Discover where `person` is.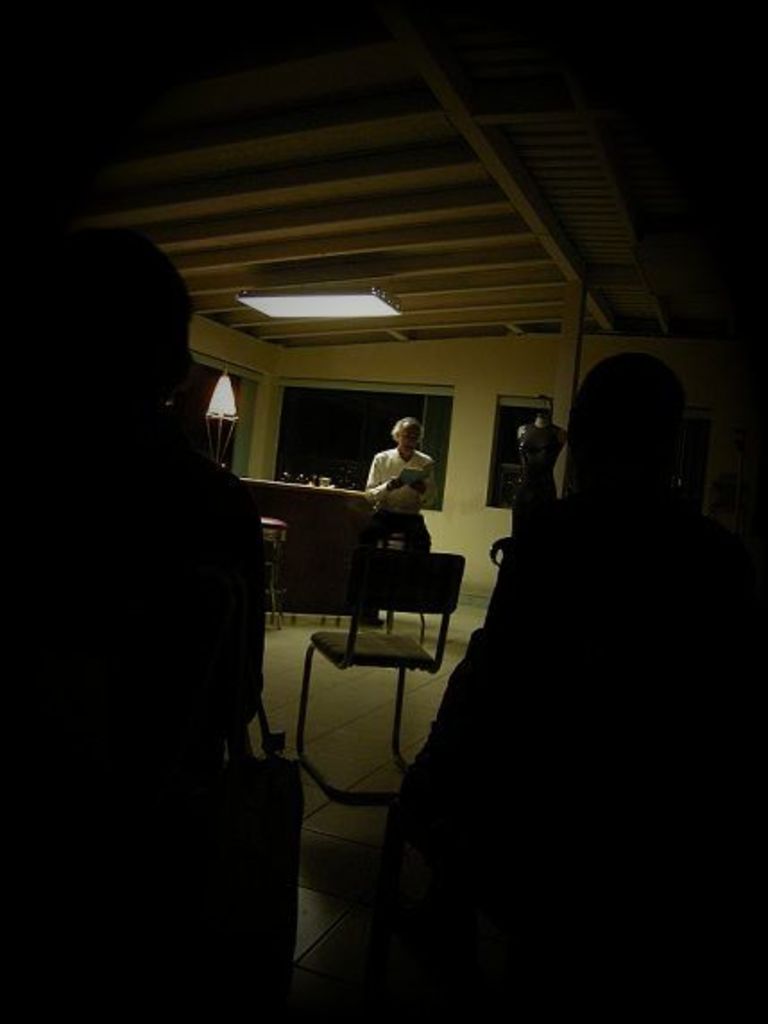
Discovered at crop(371, 347, 766, 893).
